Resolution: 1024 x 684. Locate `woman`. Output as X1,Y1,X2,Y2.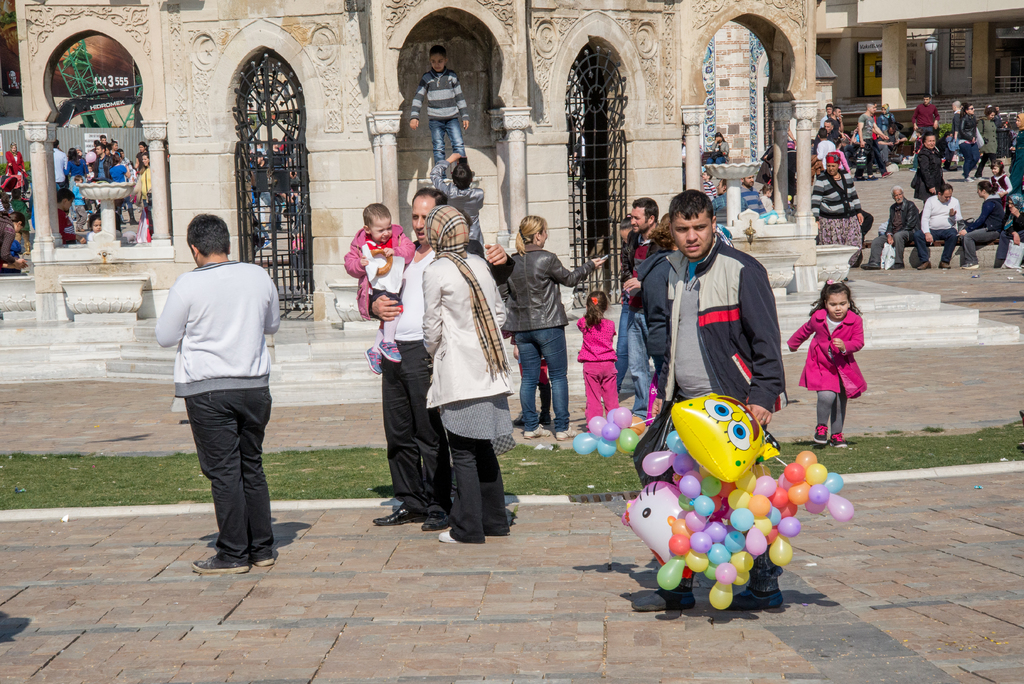
811,147,863,268.
